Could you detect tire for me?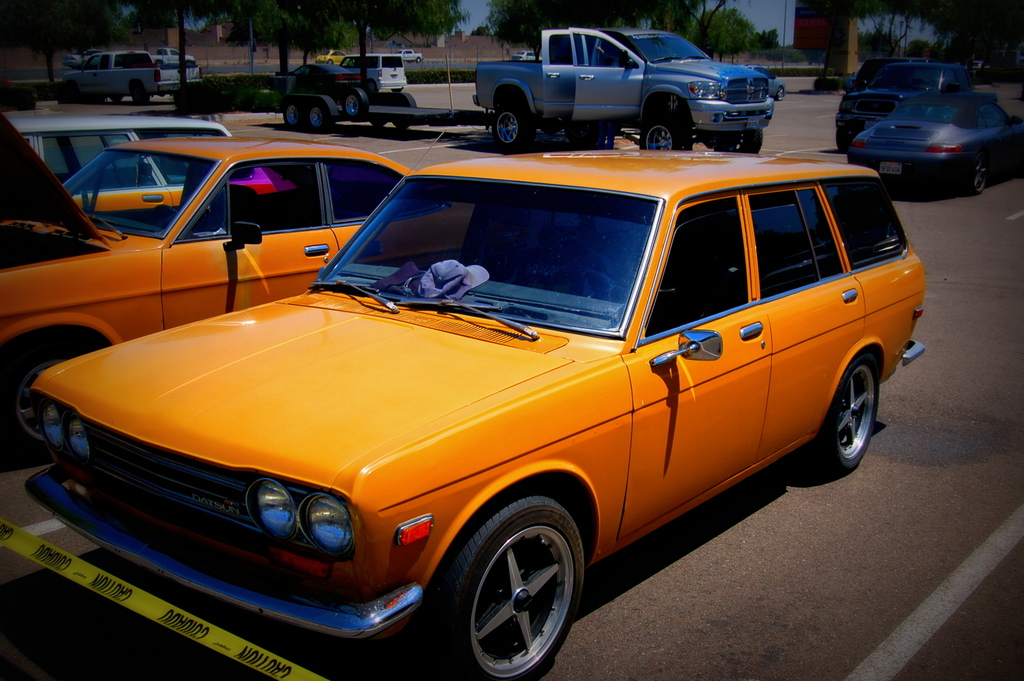
Detection result: pyautogui.locateOnScreen(430, 488, 588, 680).
